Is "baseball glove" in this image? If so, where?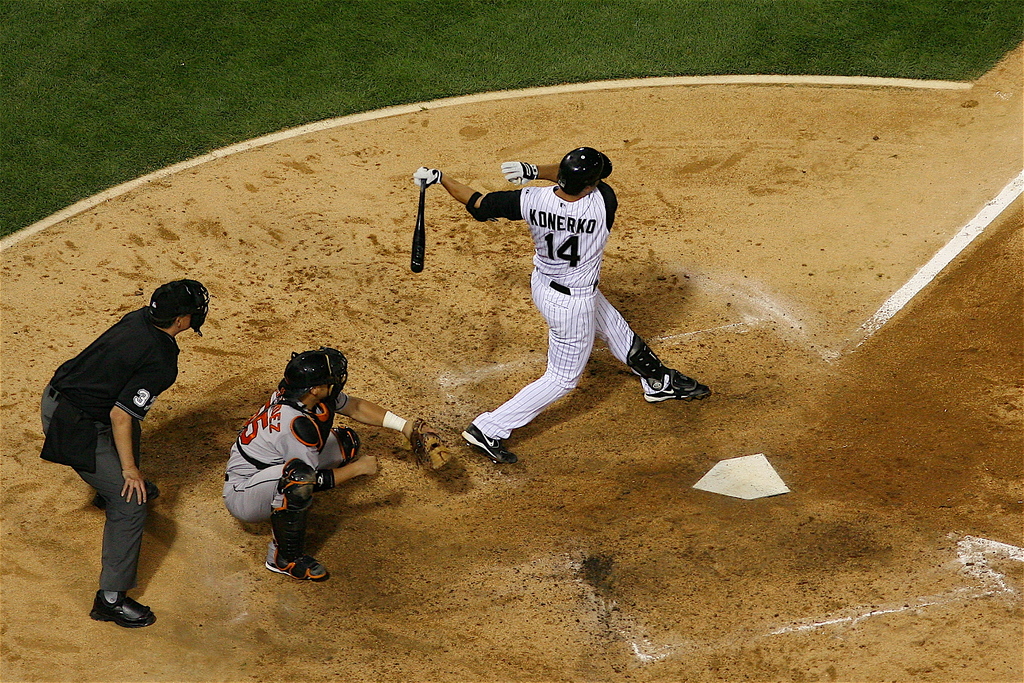
Yes, at (left=499, top=159, right=546, bottom=186).
